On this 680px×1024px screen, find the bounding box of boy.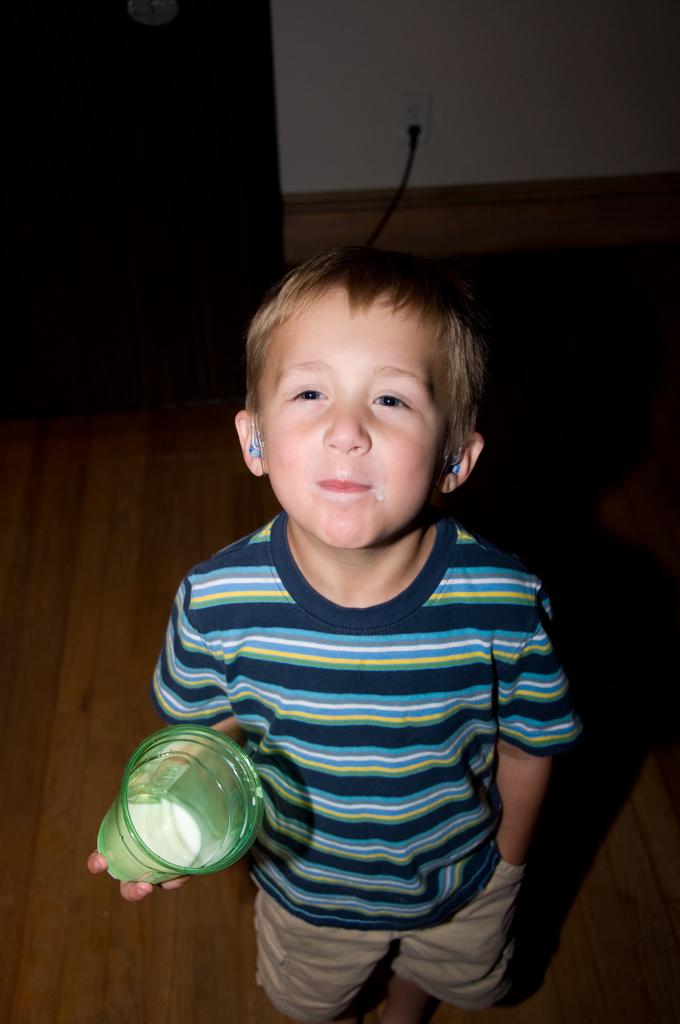
Bounding box: (x1=156, y1=212, x2=577, y2=993).
